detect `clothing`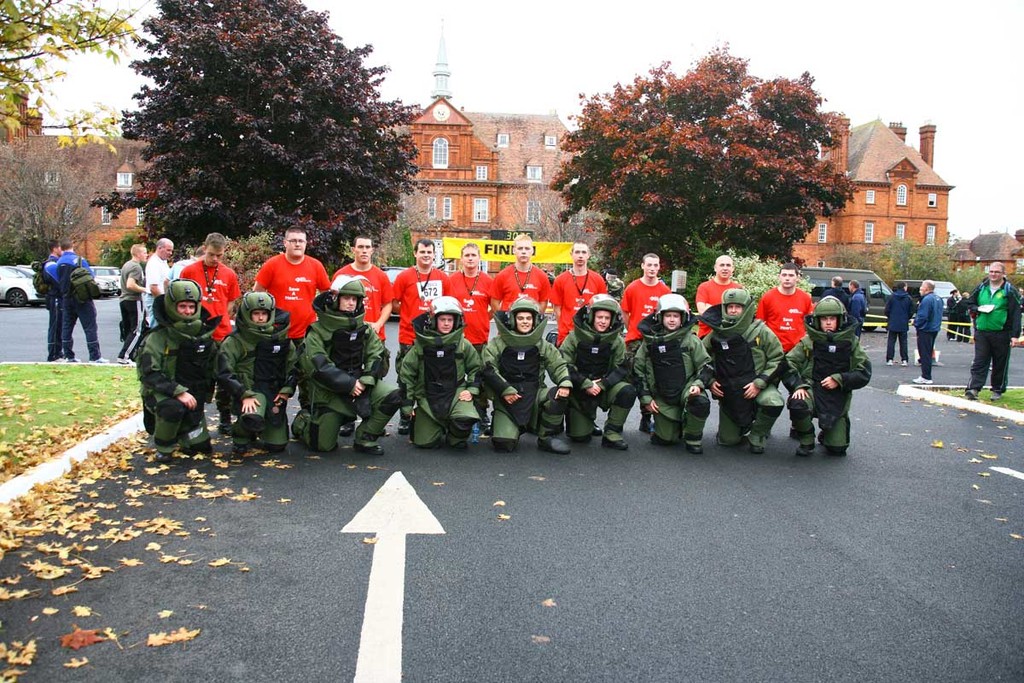
region(943, 294, 960, 326)
